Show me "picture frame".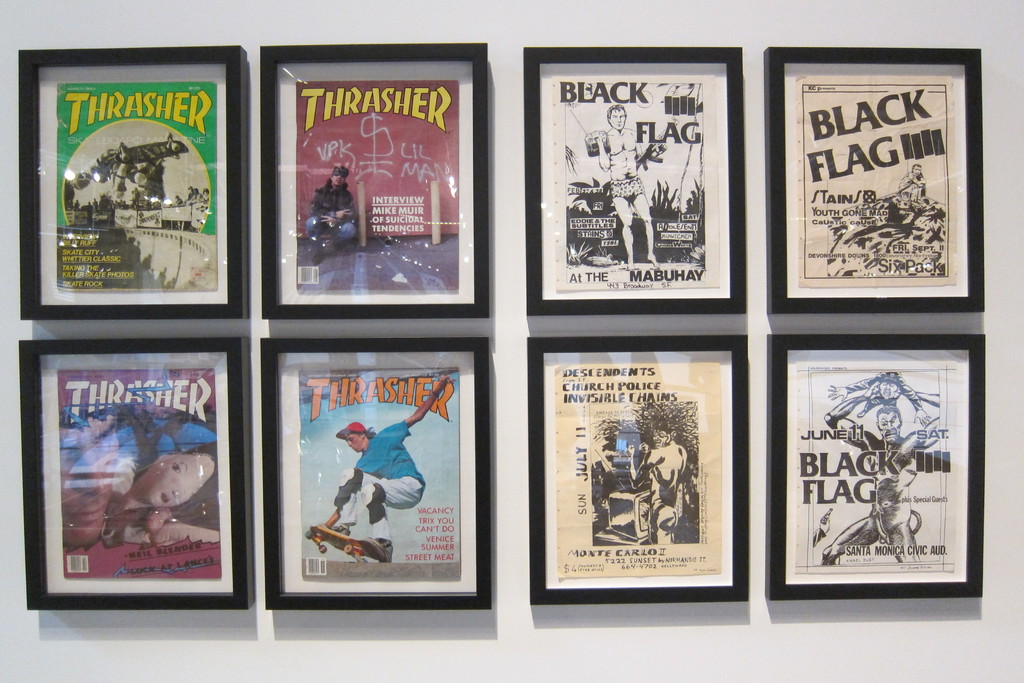
"picture frame" is here: [x1=530, y1=335, x2=748, y2=607].
